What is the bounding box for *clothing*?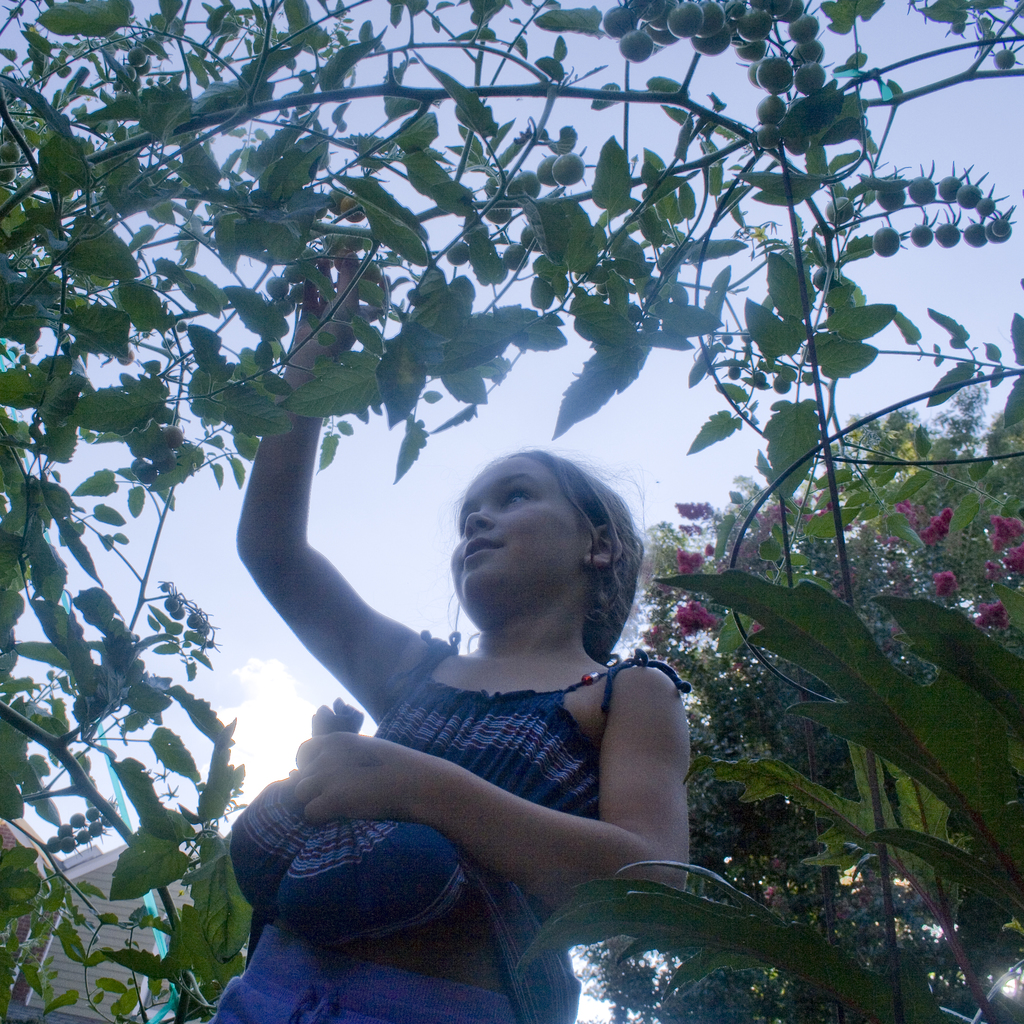
<region>226, 638, 692, 1023</region>.
